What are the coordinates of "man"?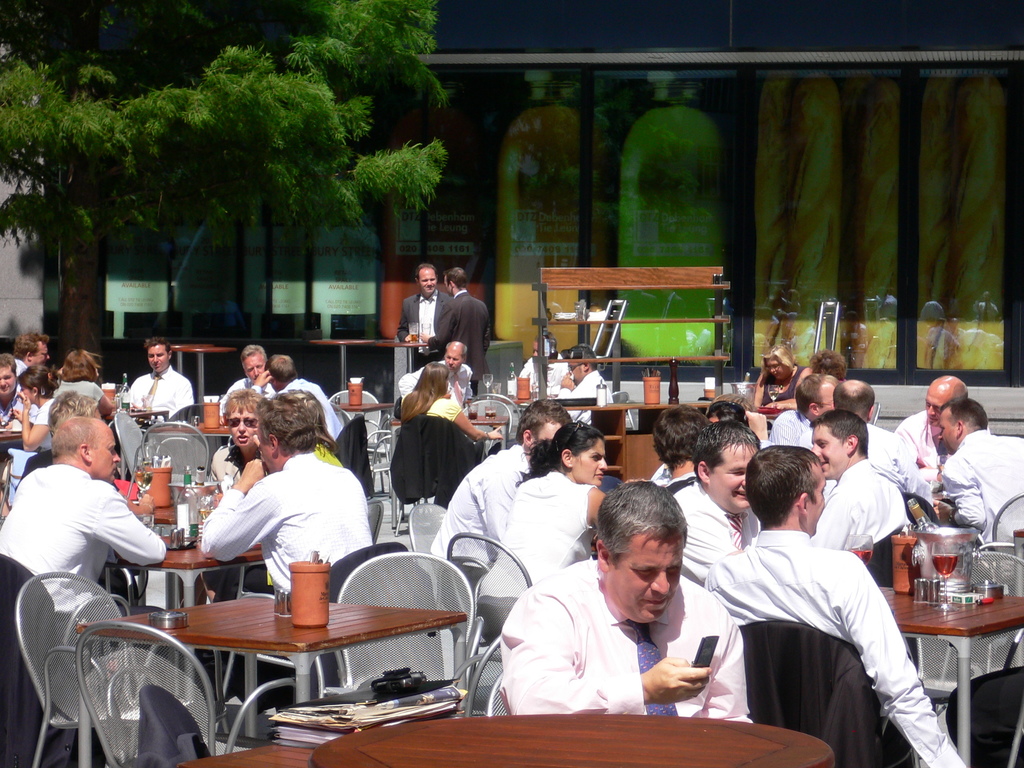
[x1=829, y1=375, x2=915, y2=488].
